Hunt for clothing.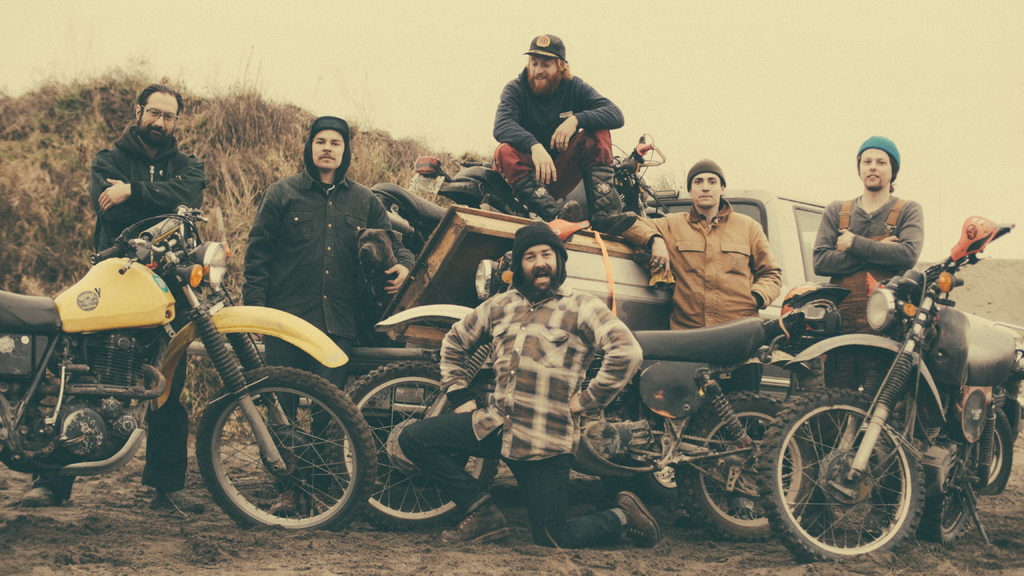
Hunted down at <region>243, 173, 417, 449</region>.
